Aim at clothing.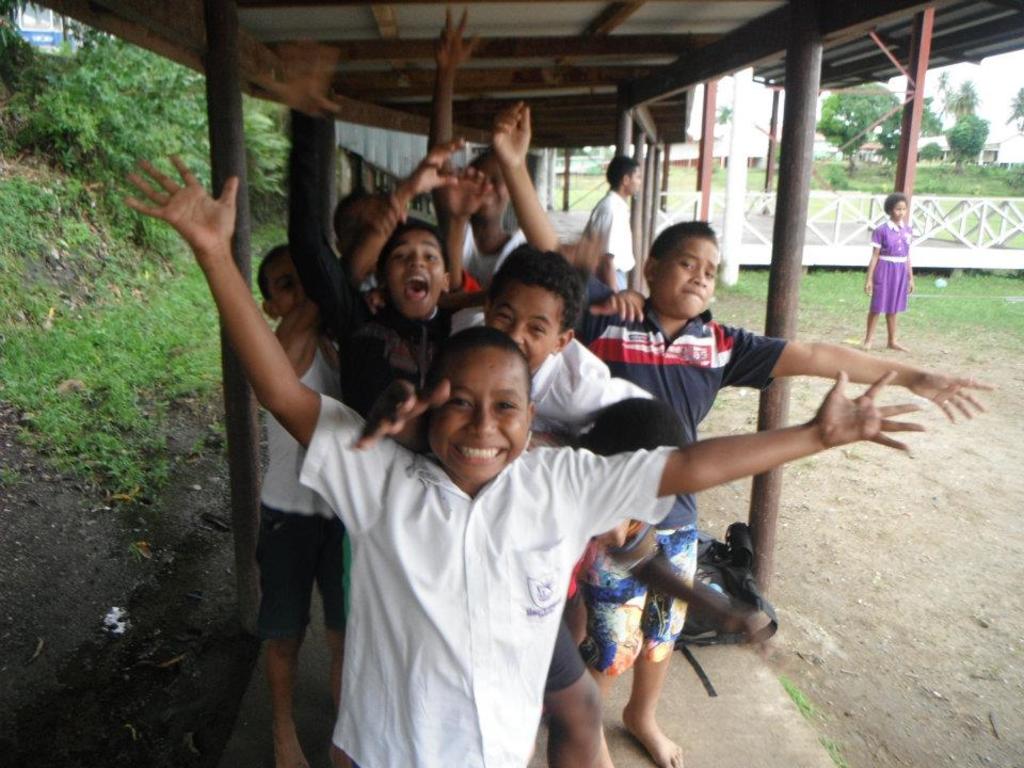
Aimed at locate(571, 270, 783, 673).
